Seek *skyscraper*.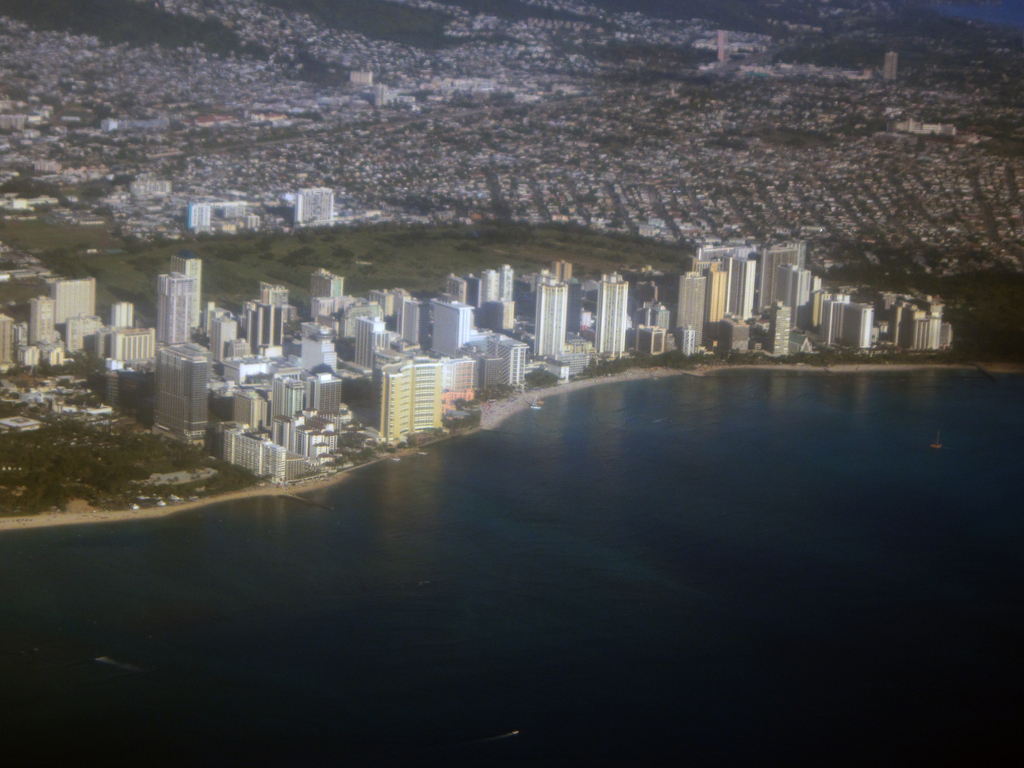
(left=447, top=269, right=468, bottom=296).
